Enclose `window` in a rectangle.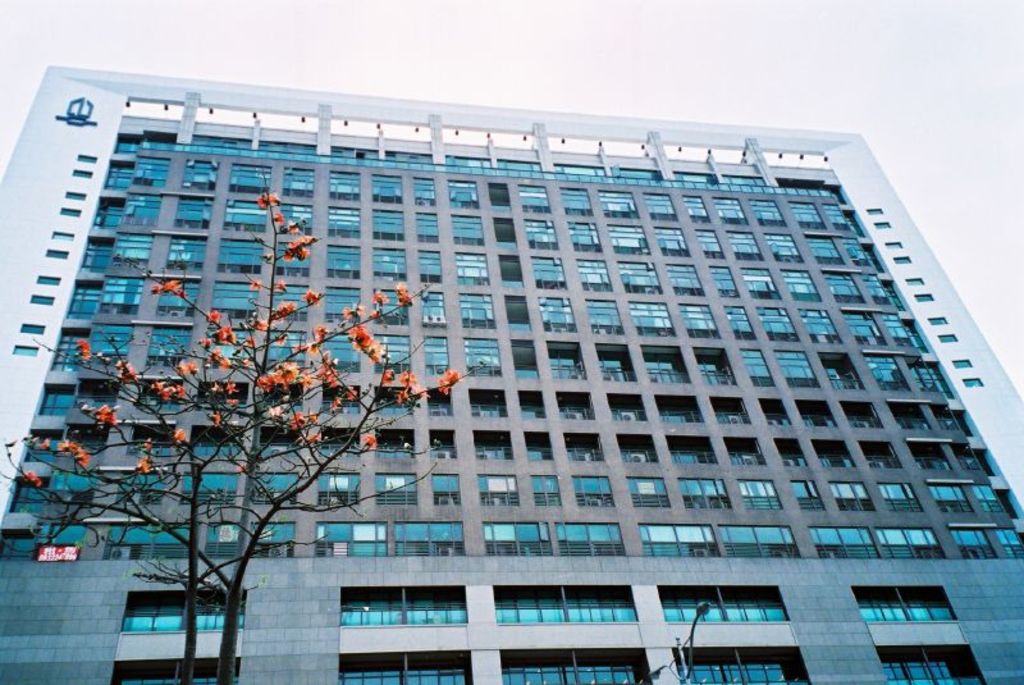
(left=777, top=348, right=820, bottom=387).
